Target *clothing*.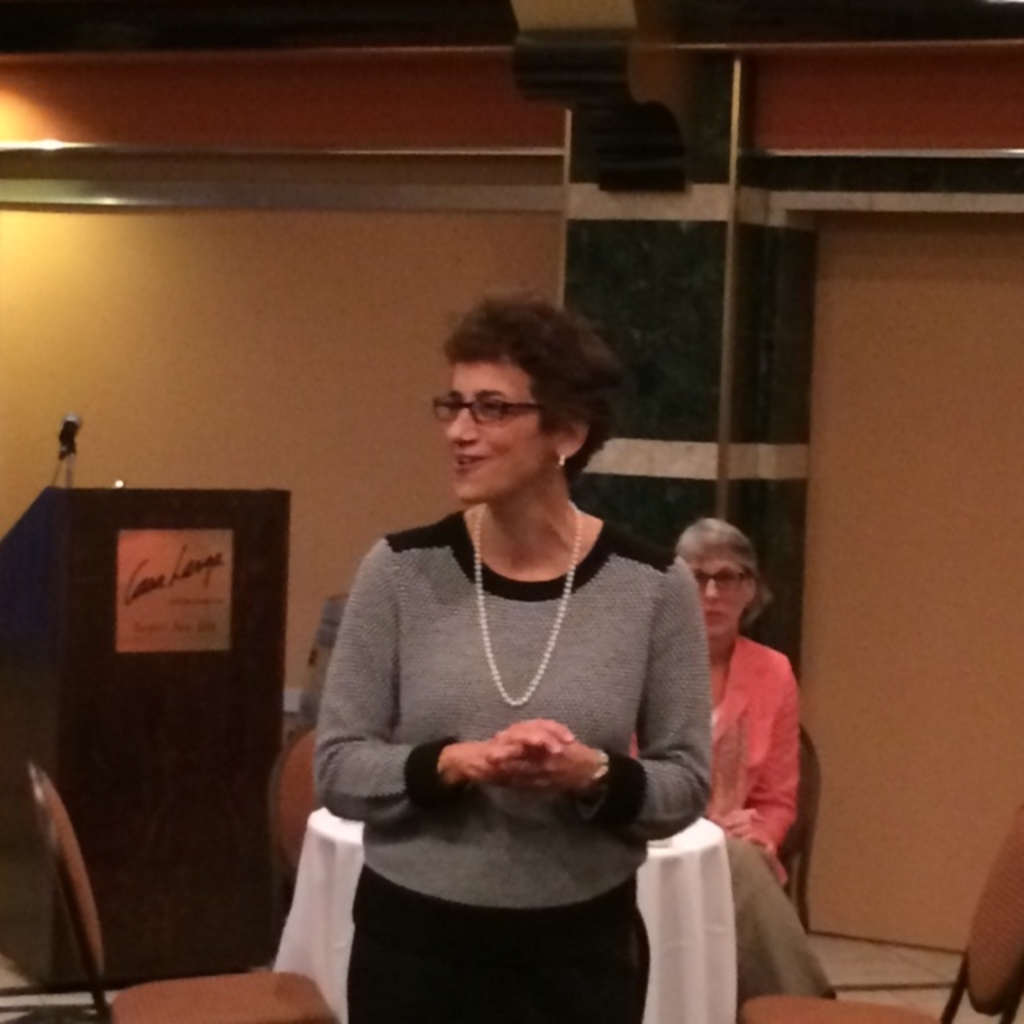
Target region: x1=291, y1=459, x2=739, y2=976.
